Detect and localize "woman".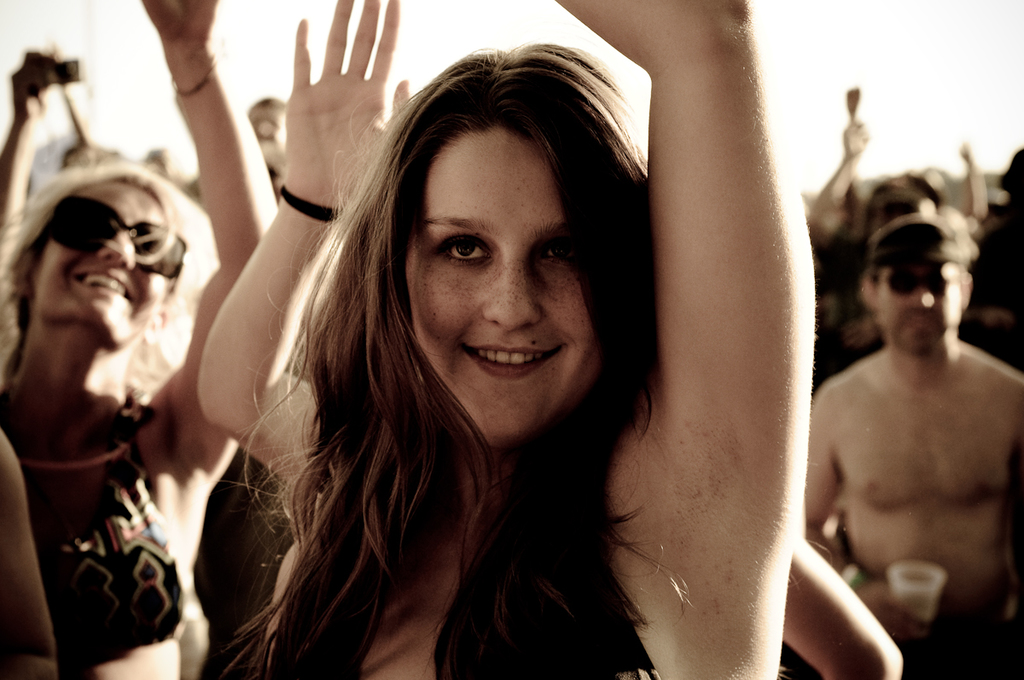
Localized at (left=194, top=0, right=789, bottom=676).
